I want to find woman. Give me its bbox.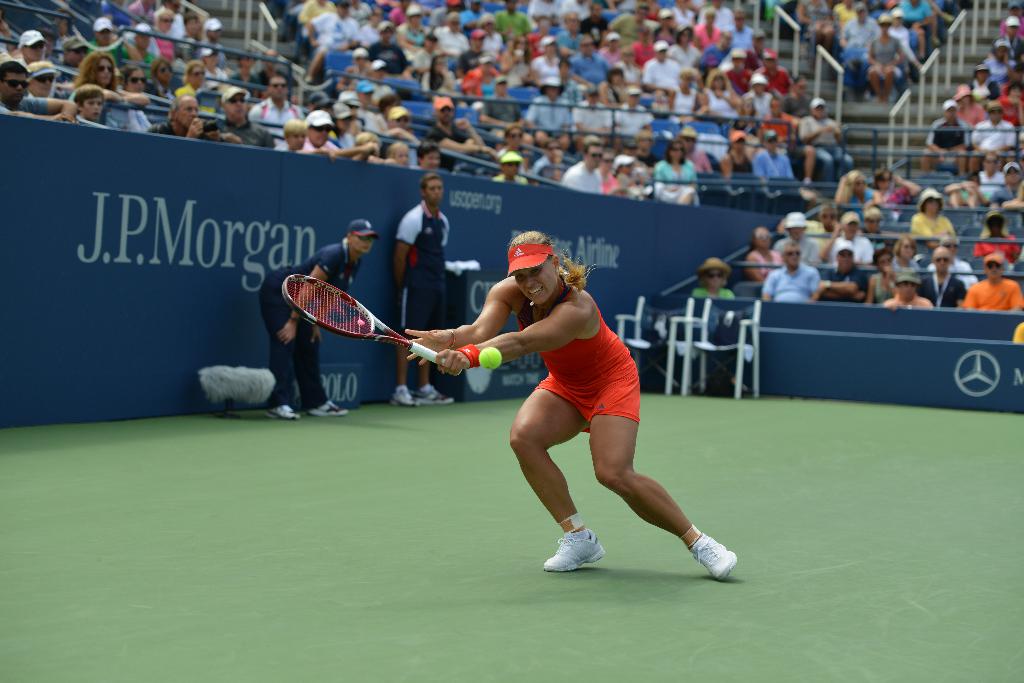
<box>597,147,625,195</box>.
